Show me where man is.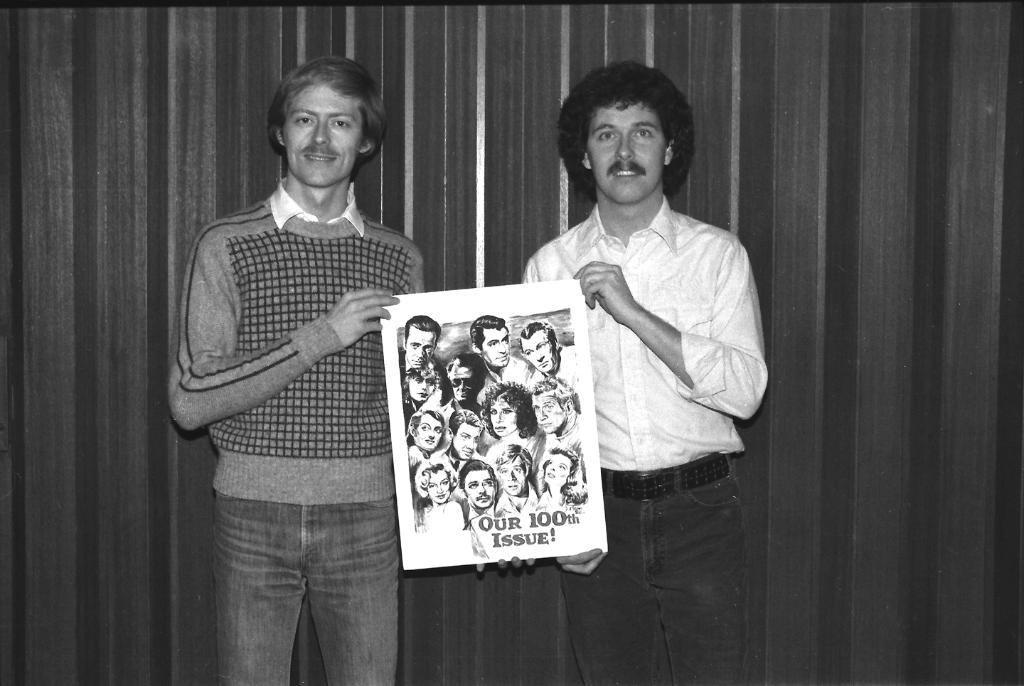
man is at box=[514, 304, 583, 389].
